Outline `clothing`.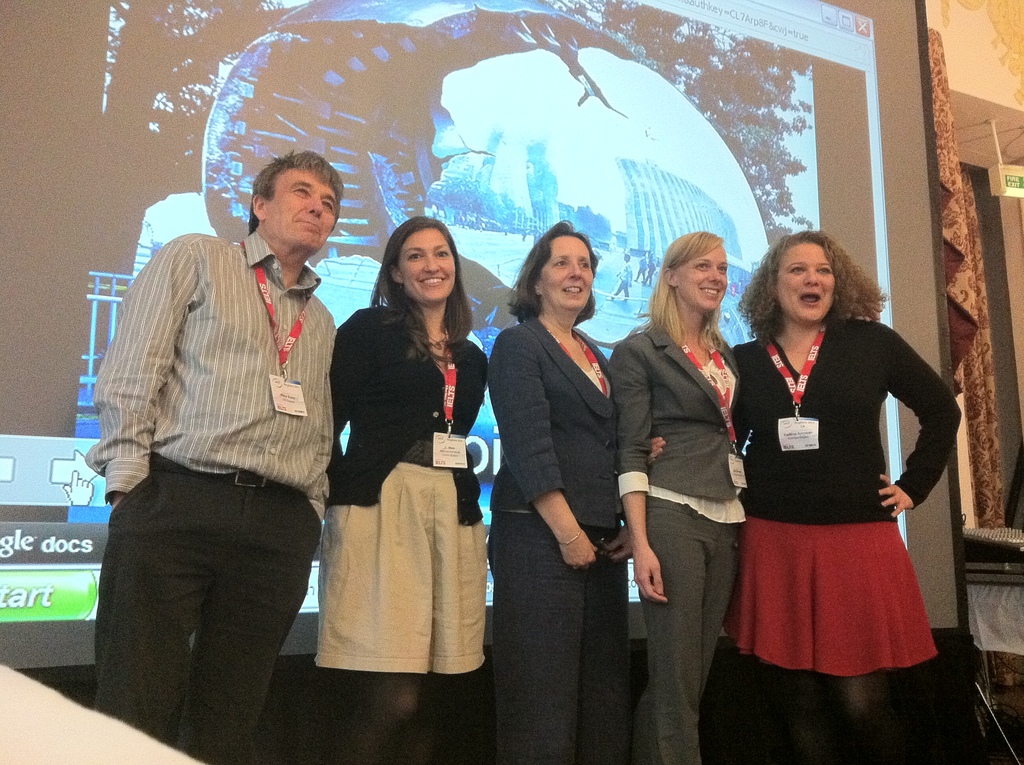
Outline: (left=729, top=298, right=948, bottom=681).
